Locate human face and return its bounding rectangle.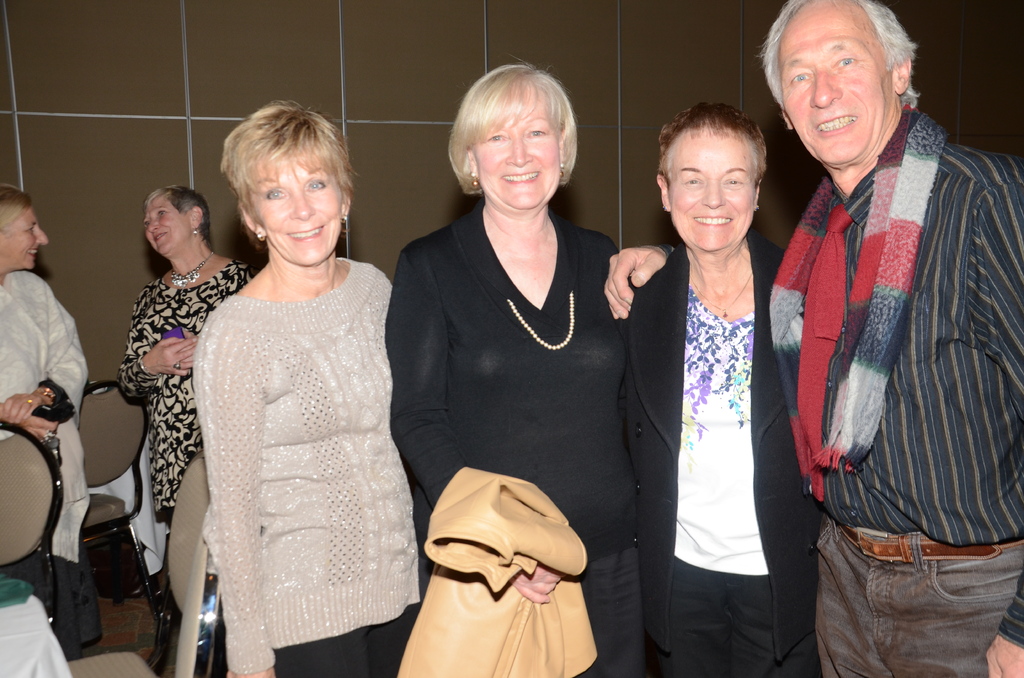
(673, 126, 762, 252).
